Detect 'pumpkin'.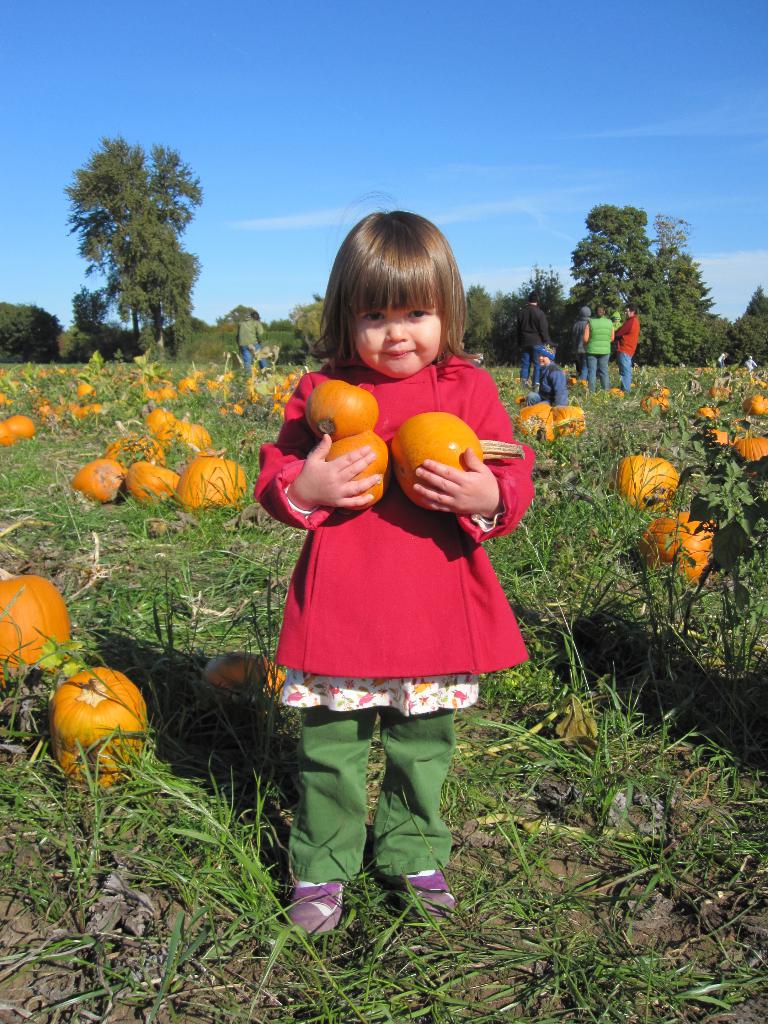
Detected at BBox(100, 422, 164, 466).
